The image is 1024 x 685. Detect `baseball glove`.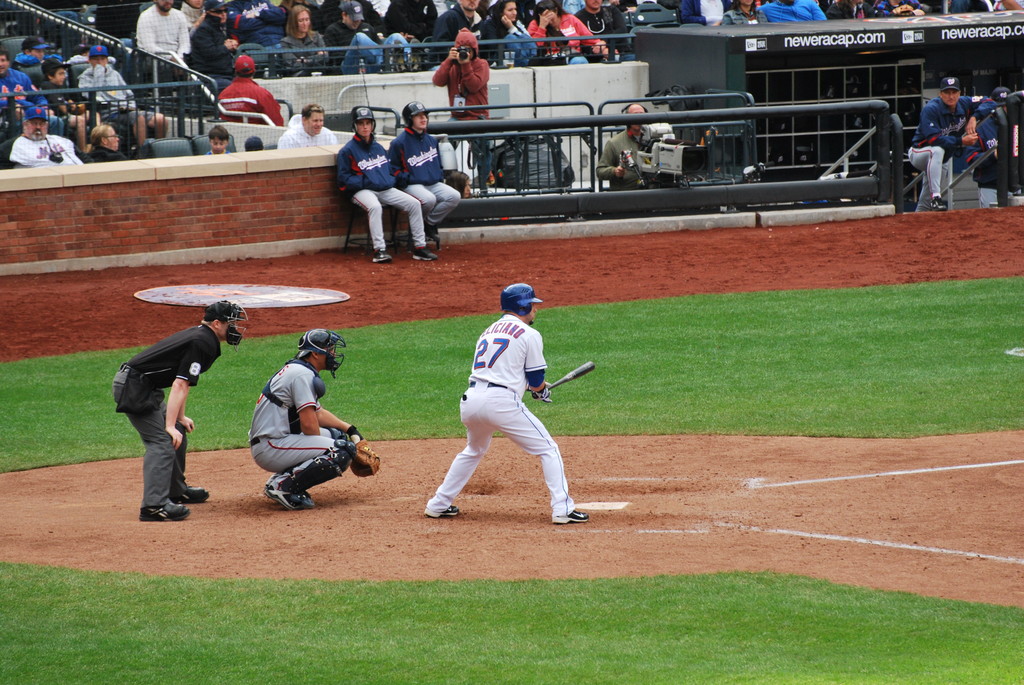
Detection: (349,435,383,480).
